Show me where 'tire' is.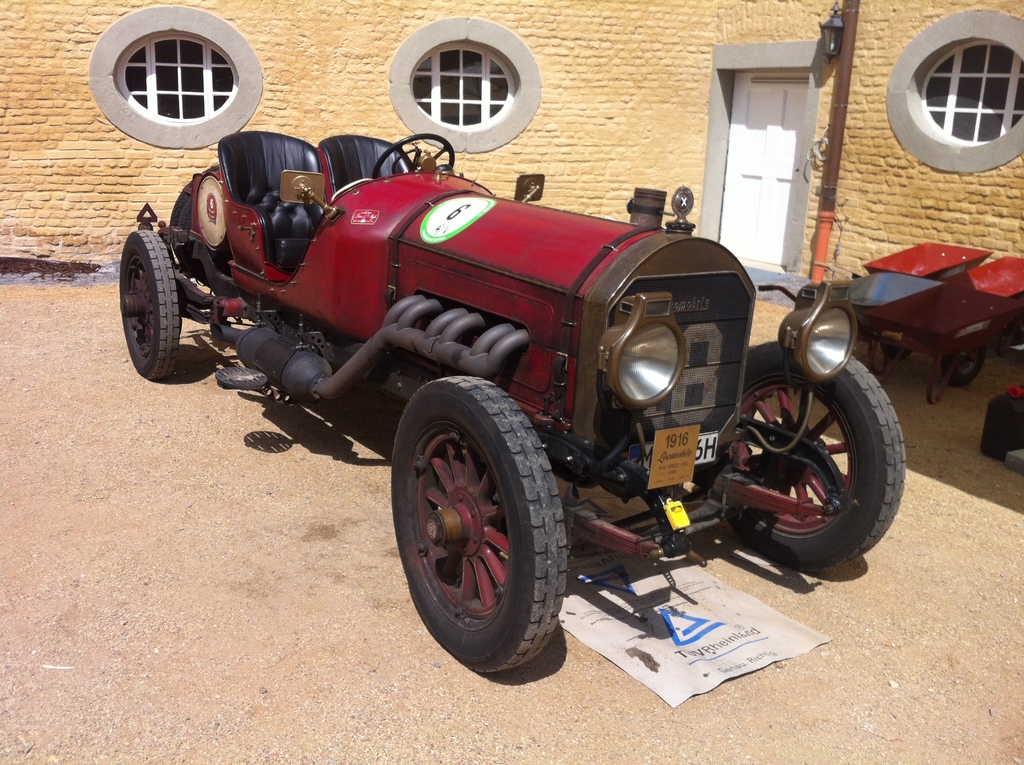
'tire' is at (394, 394, 577, 680).
